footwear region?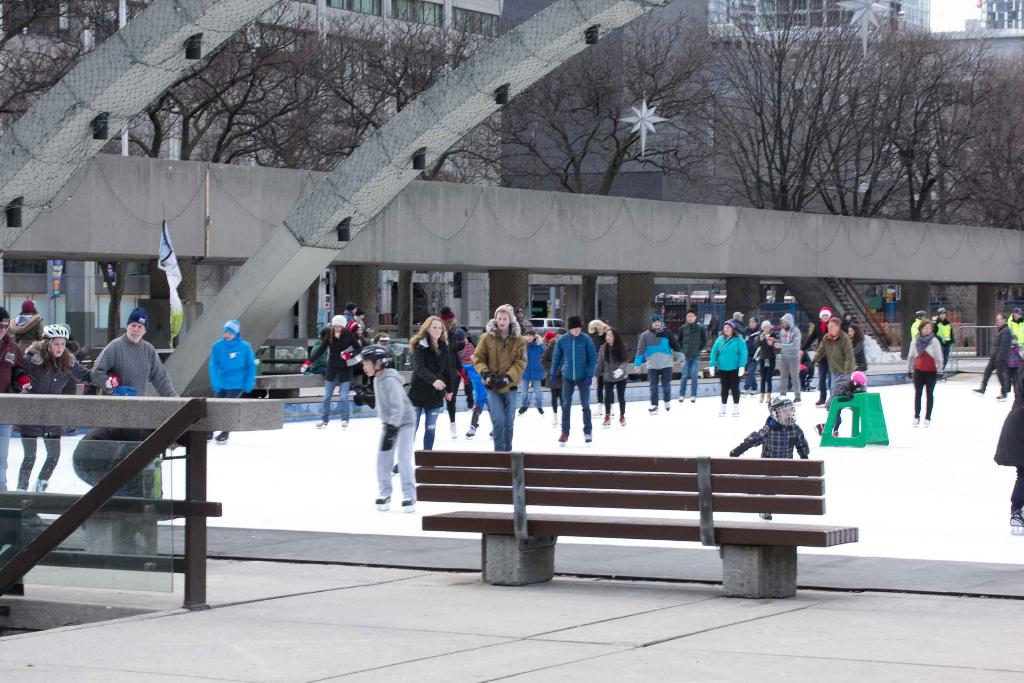
select_region(552, 413, 557, 424)
